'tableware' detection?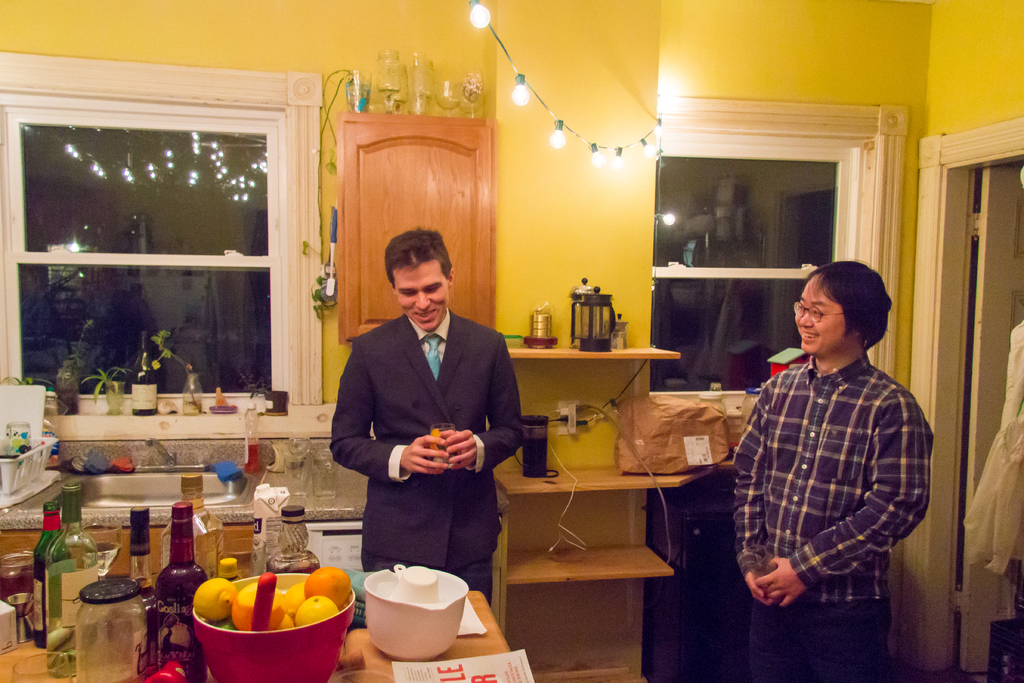
bbox=[355, 576, 467, 657]
